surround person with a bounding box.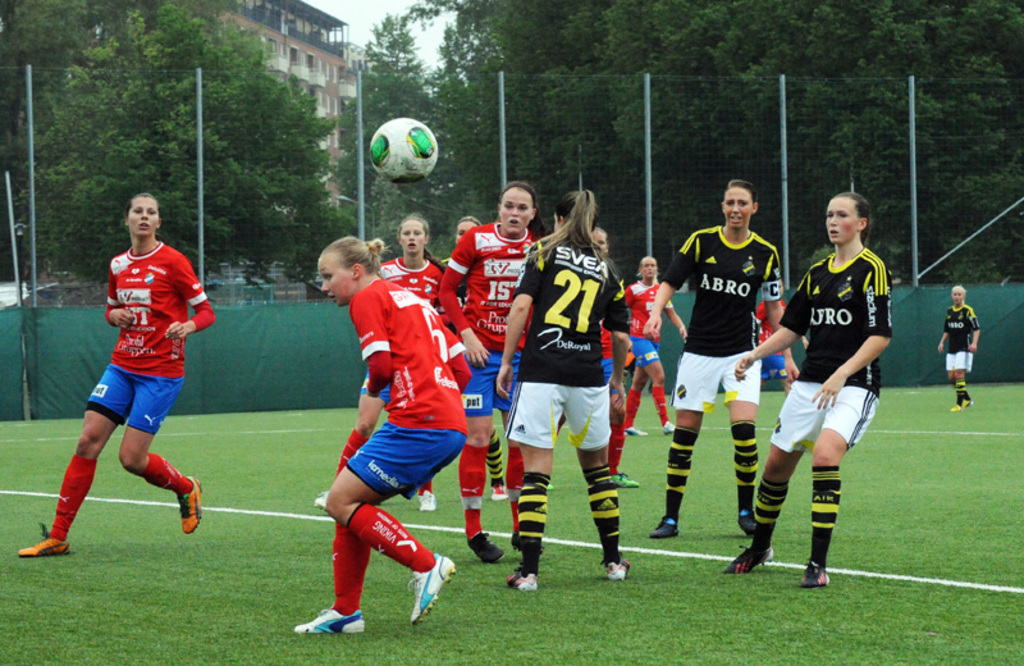
289 233 457 649.
